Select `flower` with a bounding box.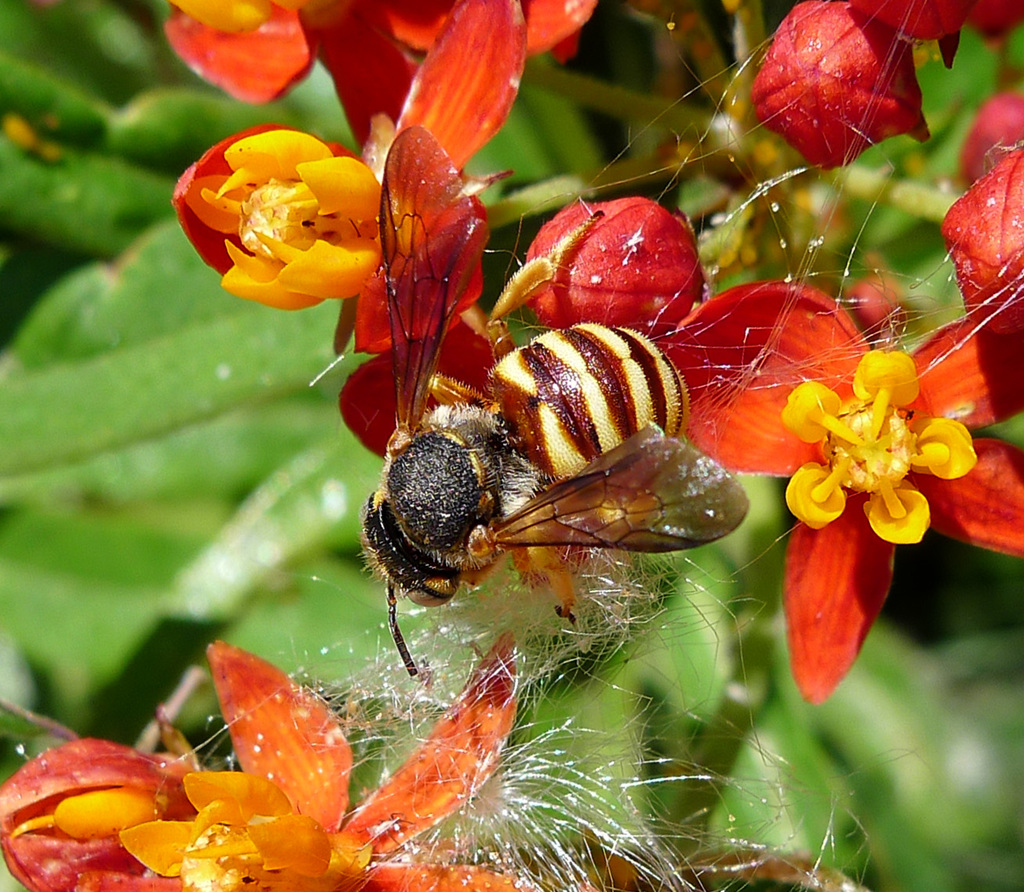
region(937, 138, 1023, 329).
